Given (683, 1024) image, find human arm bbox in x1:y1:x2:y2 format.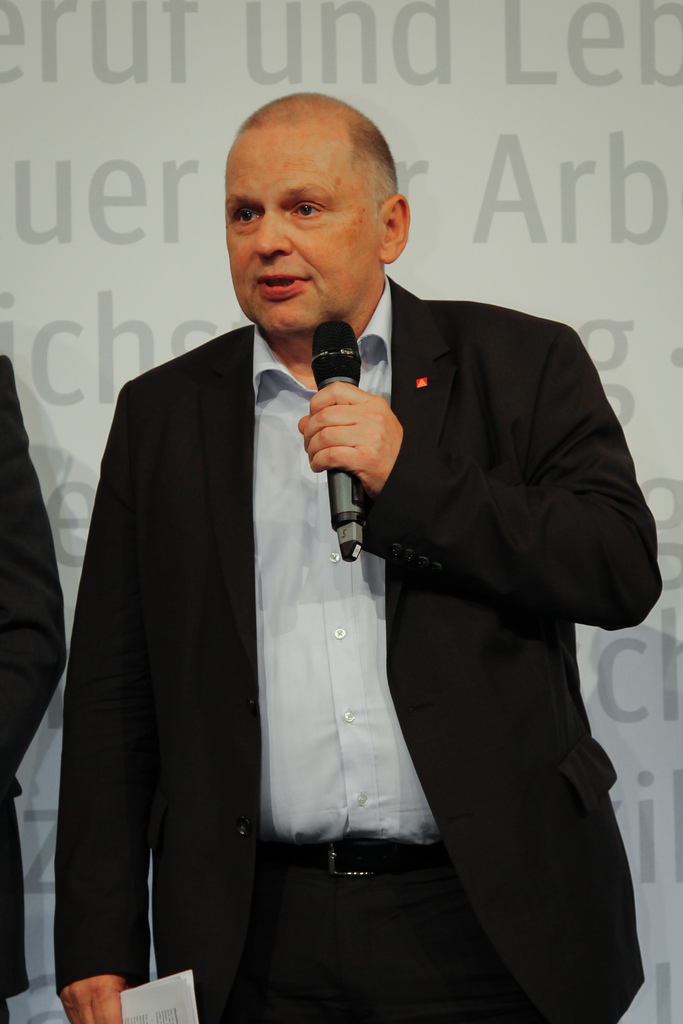
0:368:78:779.
